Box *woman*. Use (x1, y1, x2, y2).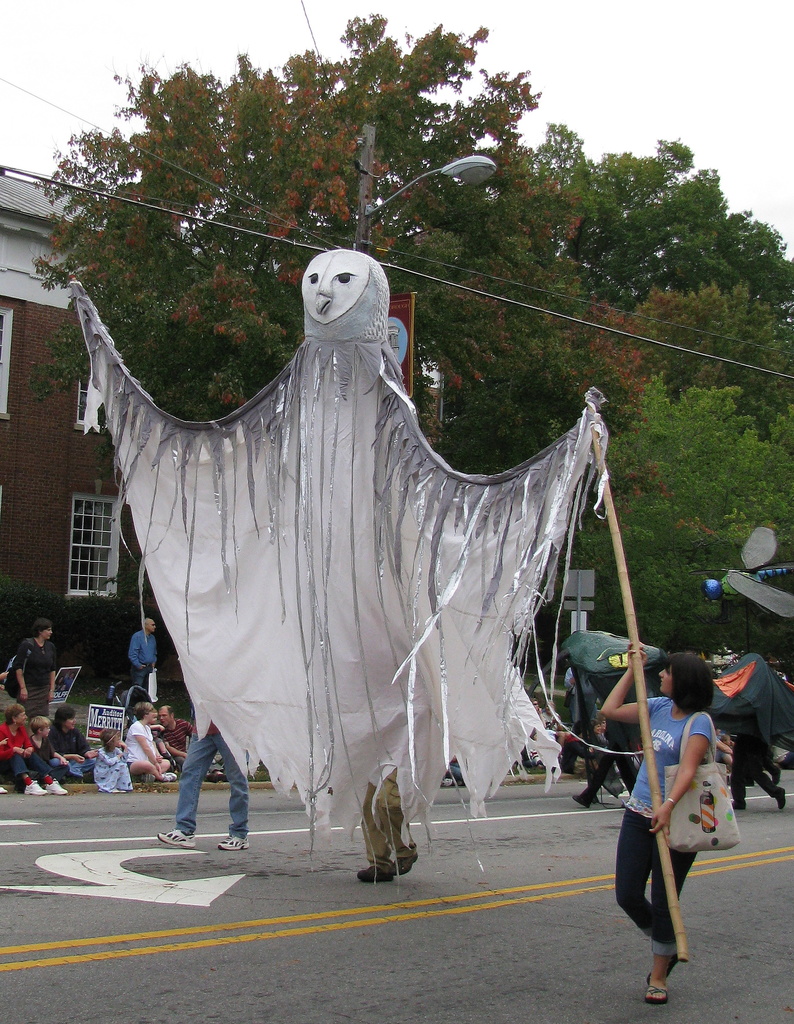
(0, 704, 64, 803).
